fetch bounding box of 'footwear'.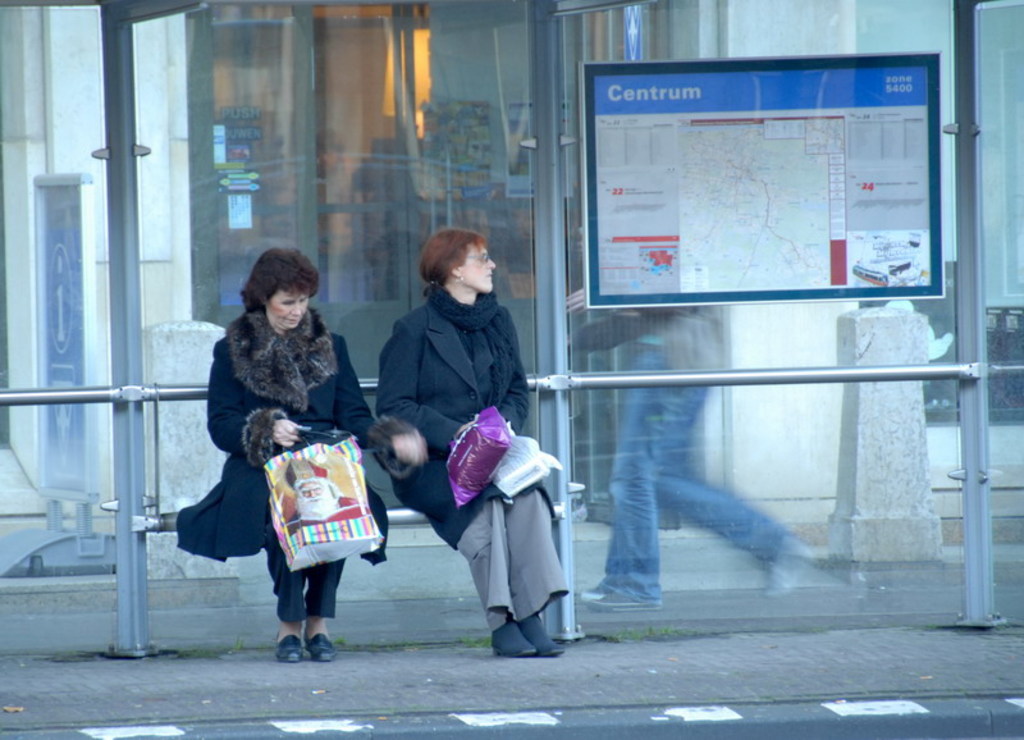
Bbox: x1=303 y1=632 x2=337 y2=666.
